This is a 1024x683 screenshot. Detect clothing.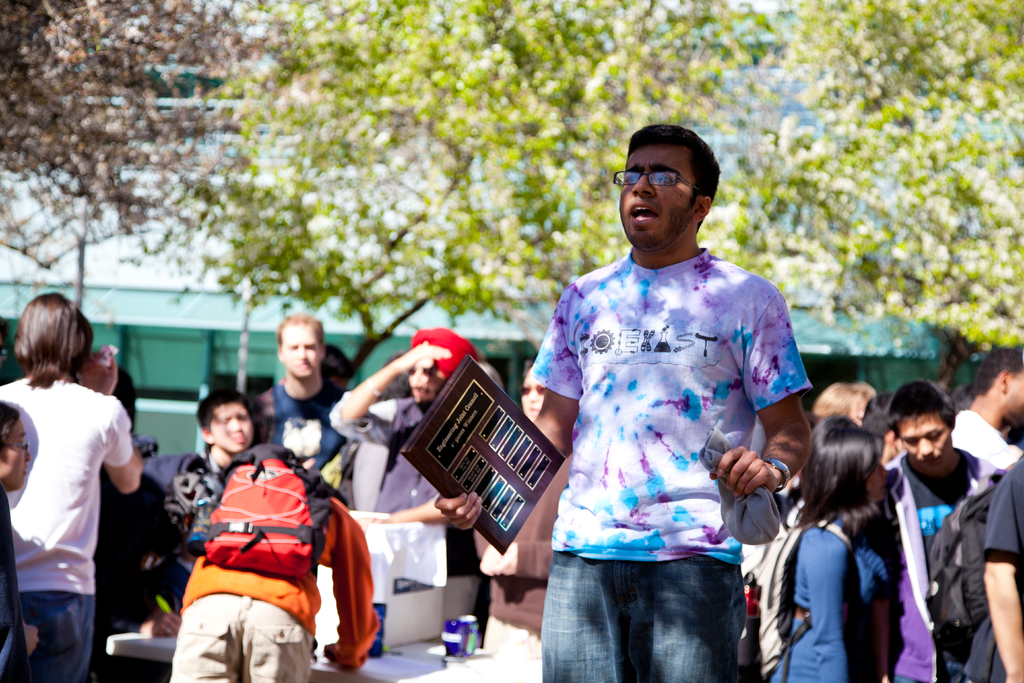
954:406:1023:492.
